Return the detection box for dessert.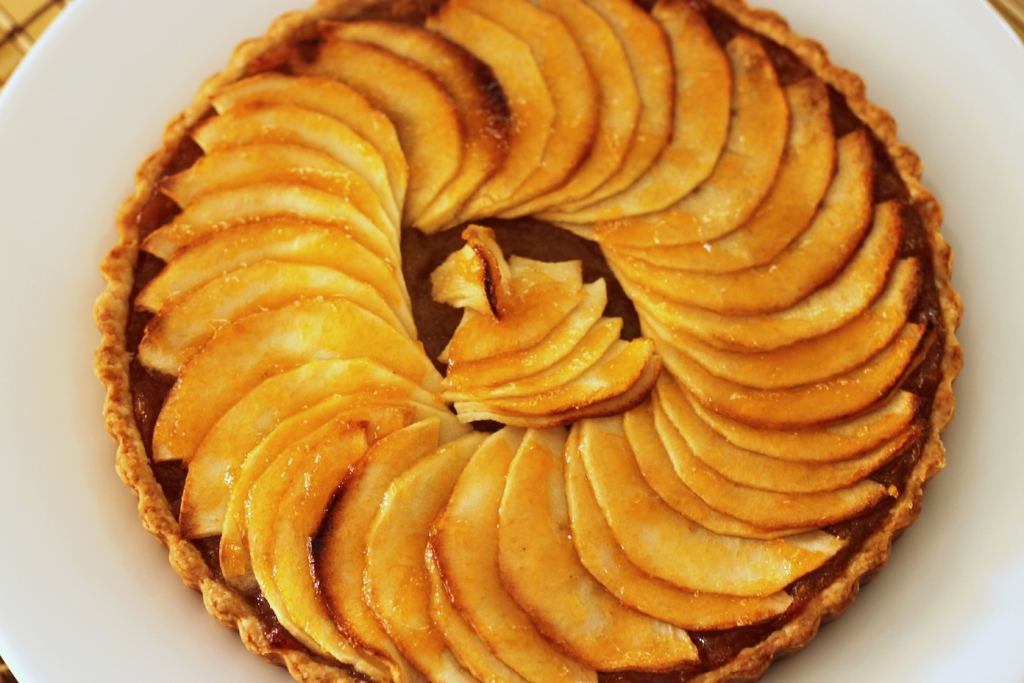
l=557, t=423, r=789, b=632.
